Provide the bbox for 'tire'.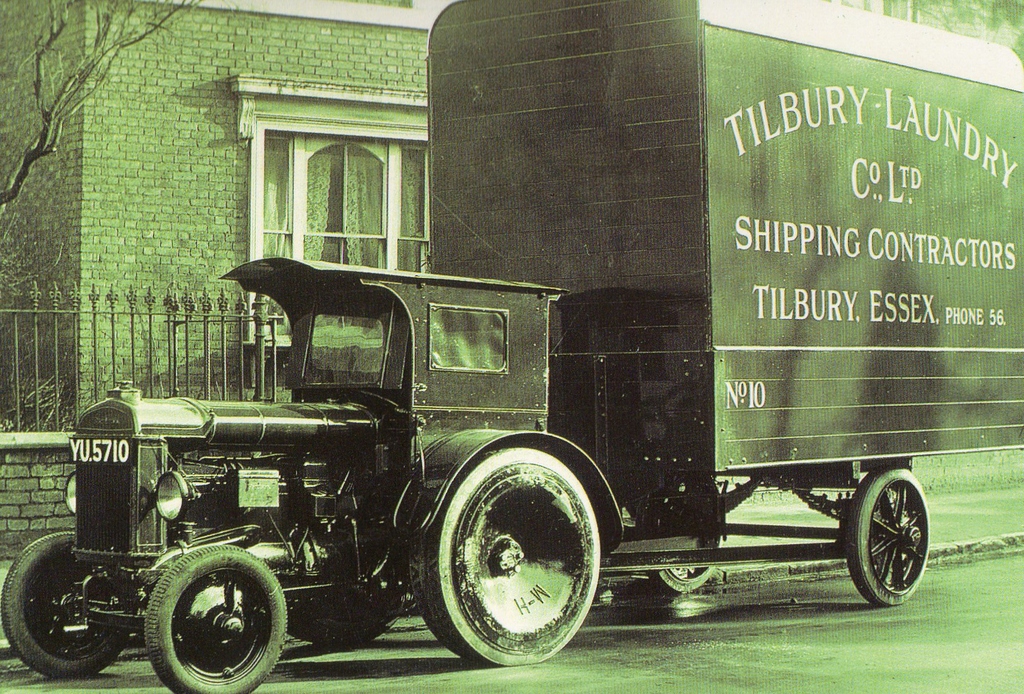
box=[411, 441, 607, 667].
